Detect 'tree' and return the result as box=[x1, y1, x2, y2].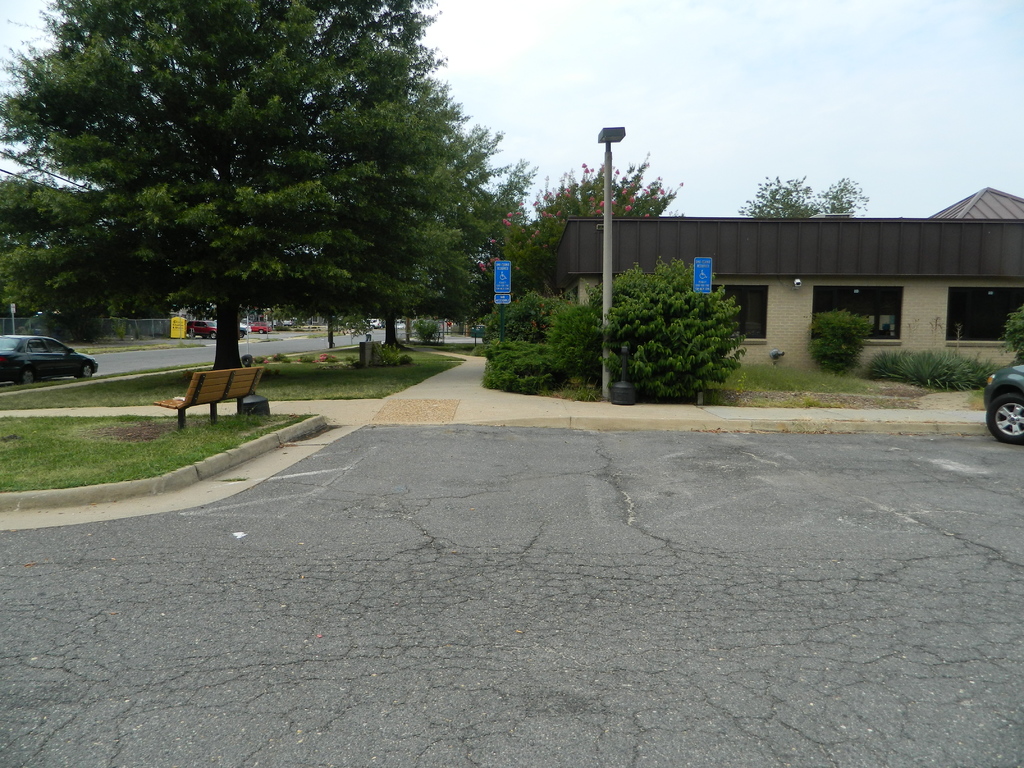
box=[735, 172, 872, 220].
